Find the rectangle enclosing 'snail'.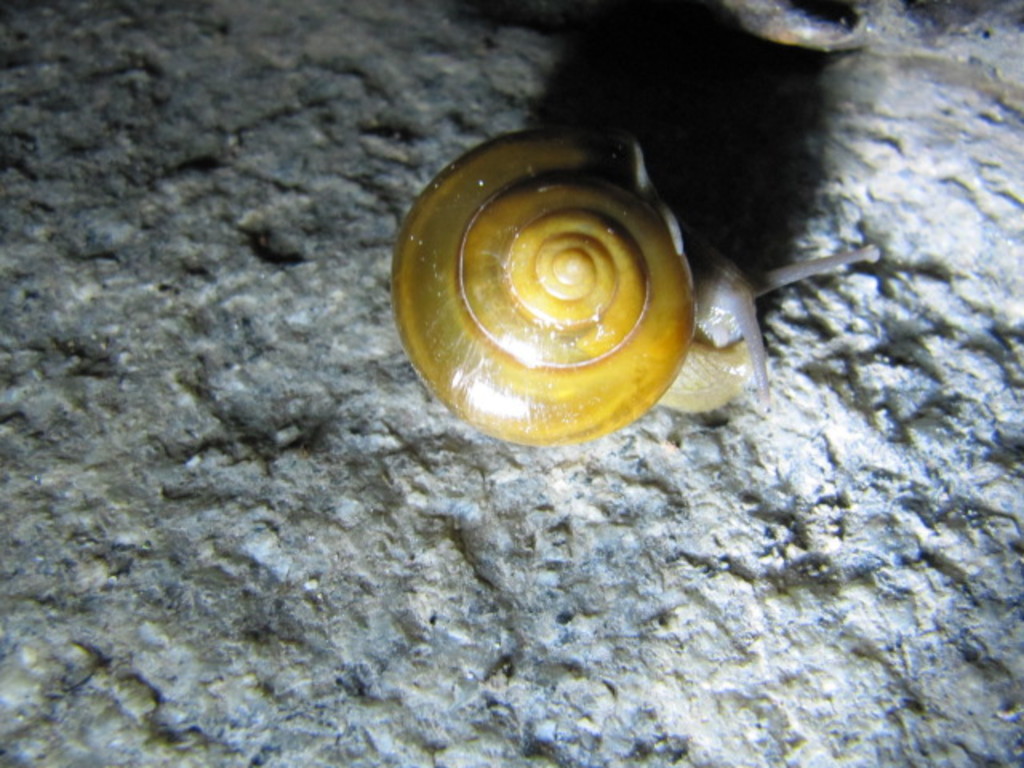
389:115:898:466.
